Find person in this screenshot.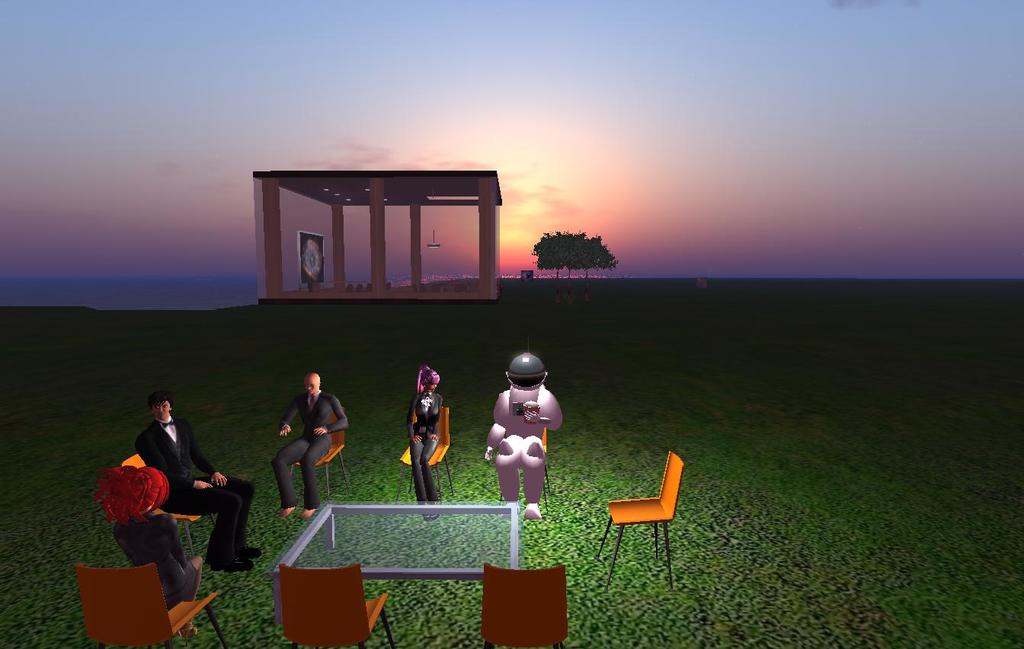
The bounding box for person is bbox(133, 391, 261, 567).
